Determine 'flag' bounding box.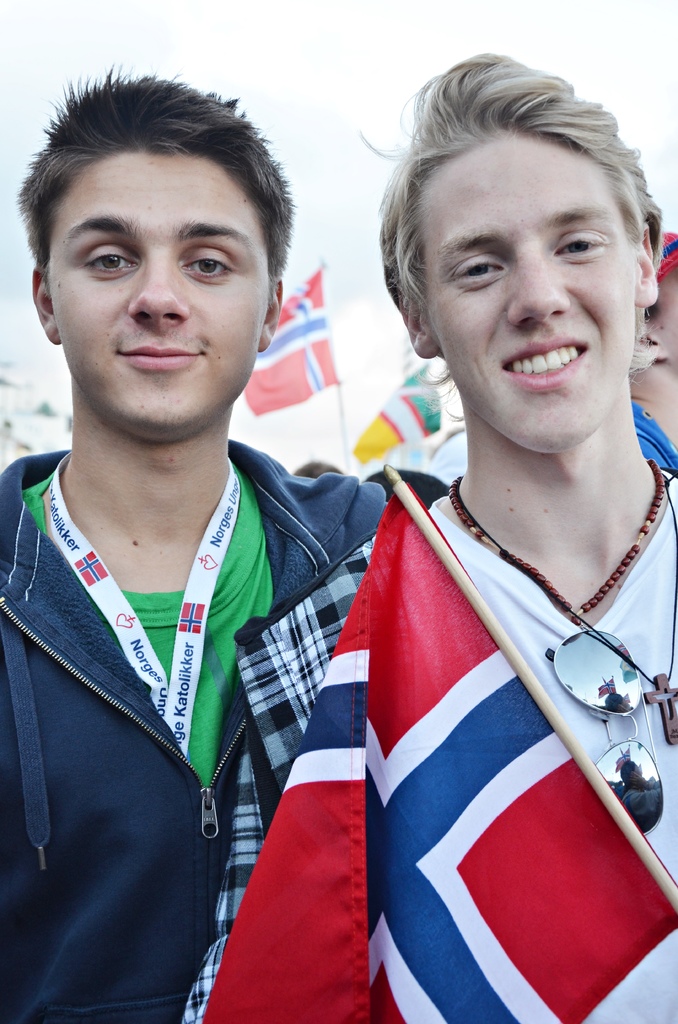
Determined: {"left": 348, "top": 358, "right": 456, "bottom": 467}.
